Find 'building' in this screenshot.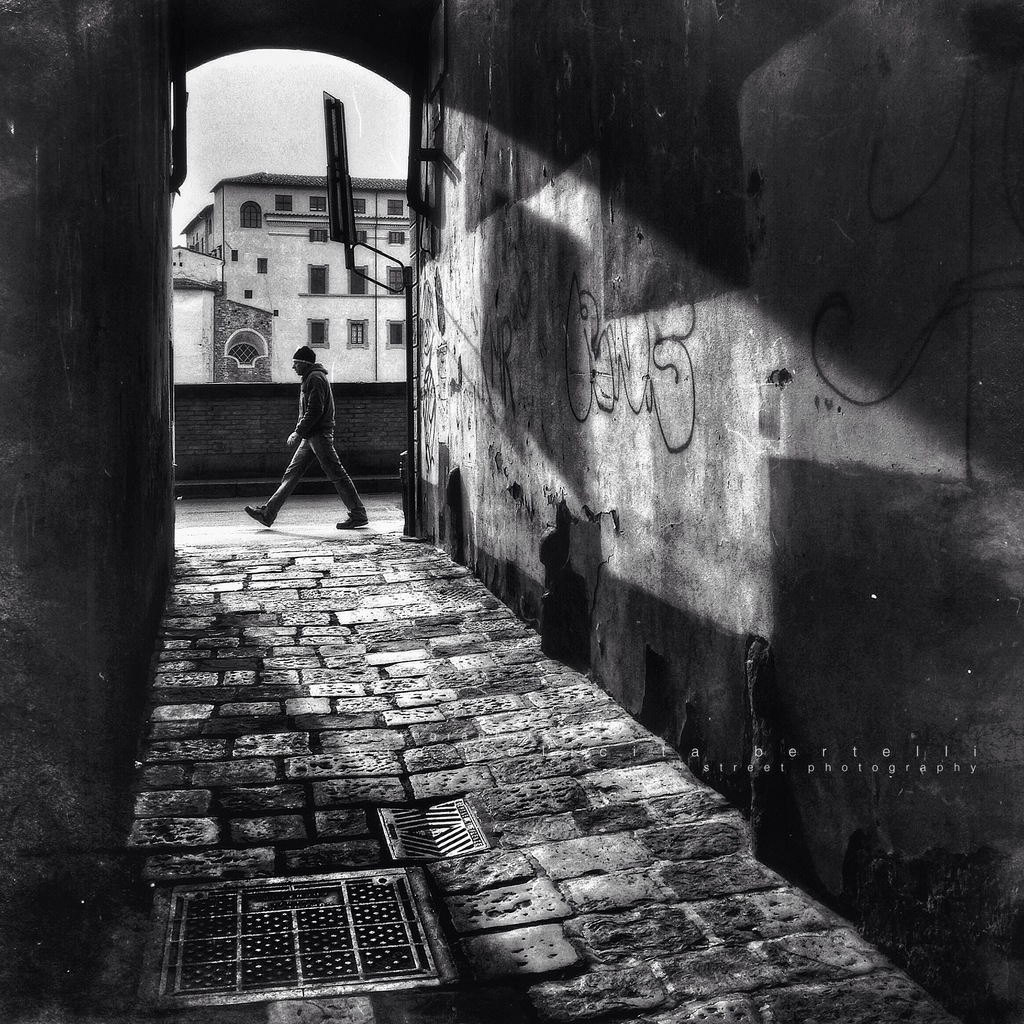
The bounding box for 'building' is 154:173:427:385.
